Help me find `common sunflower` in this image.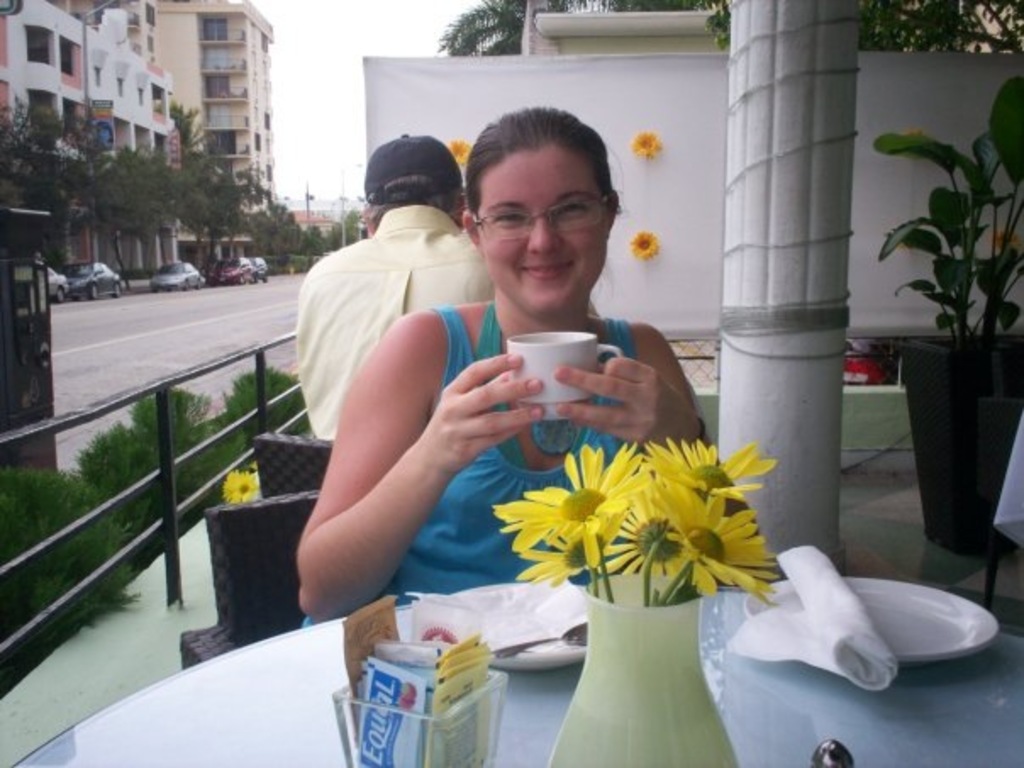
Found it: {"left": 651, "top": 485, "right": 790, "bottom": 604}.
